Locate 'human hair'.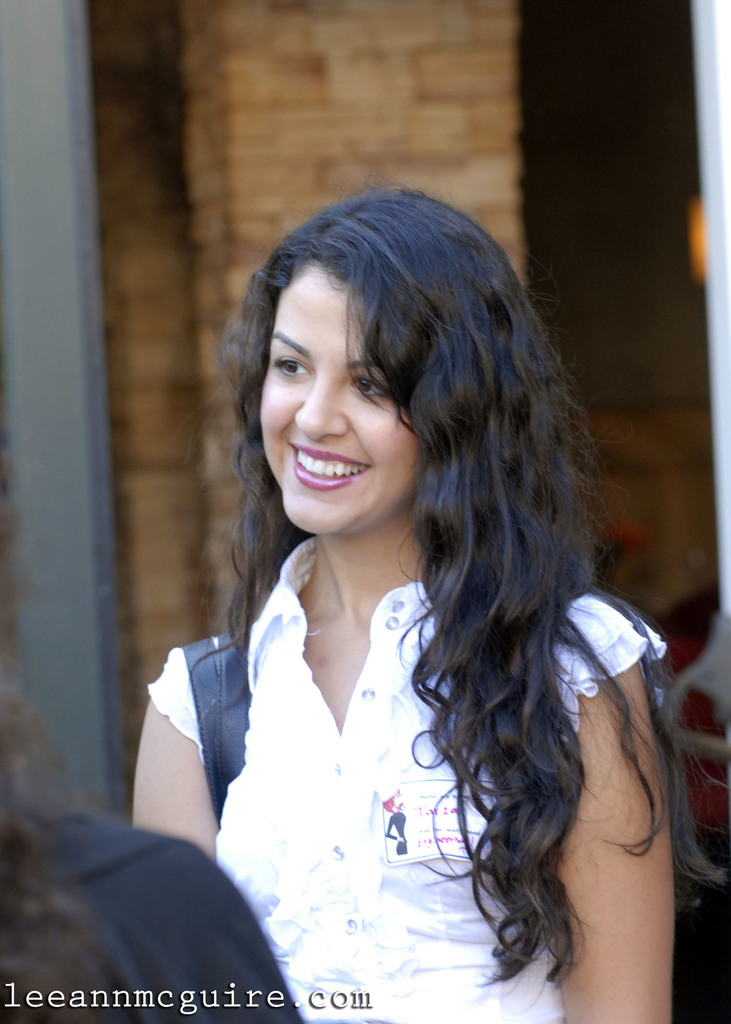
Bounding box: <region>0, 449, 117, 1023</region>.
